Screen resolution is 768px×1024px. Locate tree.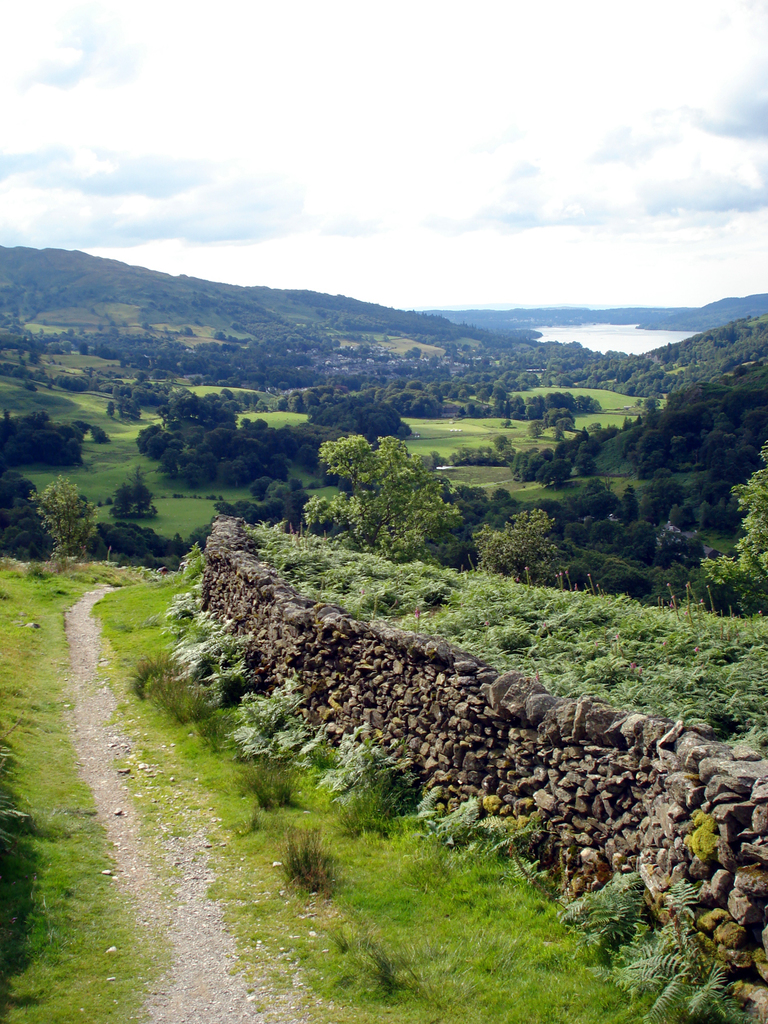
{"left": 161, "top": 406, "right": 284, "bottom": 485}.
